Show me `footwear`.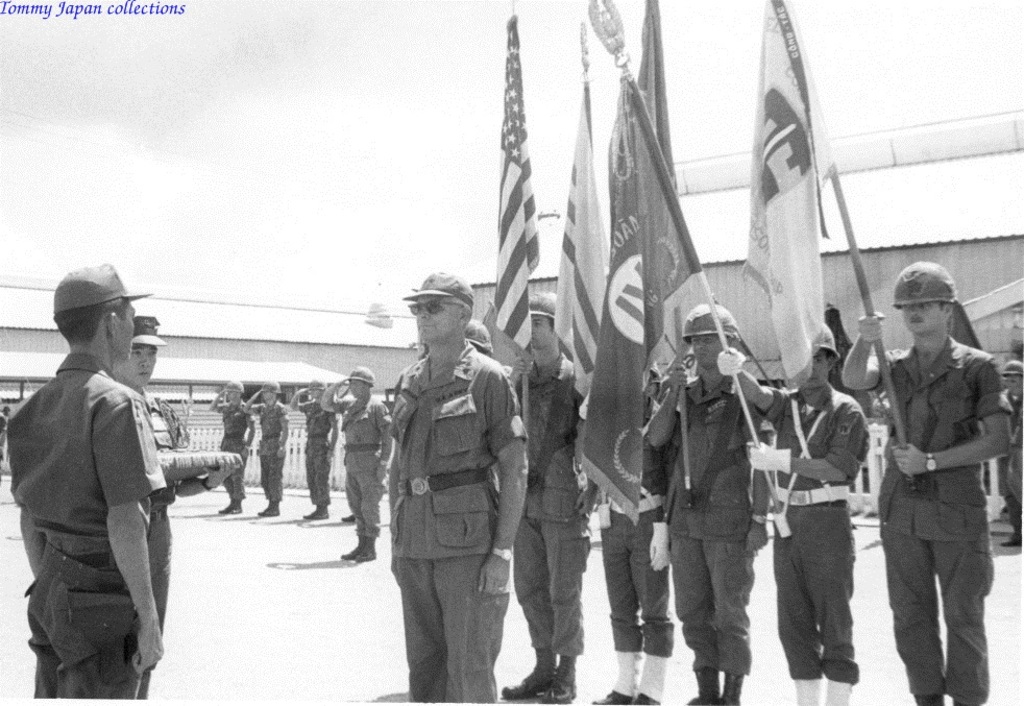
`footwear` is here: box=[499, 648, 557, 699].
